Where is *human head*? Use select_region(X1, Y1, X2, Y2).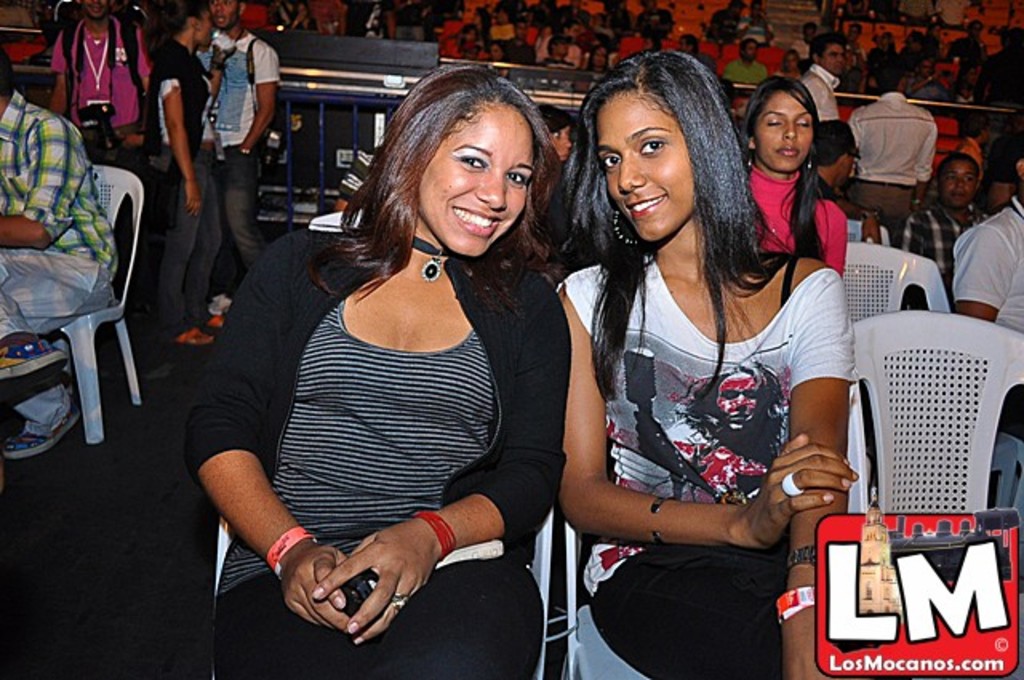
select_region(864, 61, 904, 98).
